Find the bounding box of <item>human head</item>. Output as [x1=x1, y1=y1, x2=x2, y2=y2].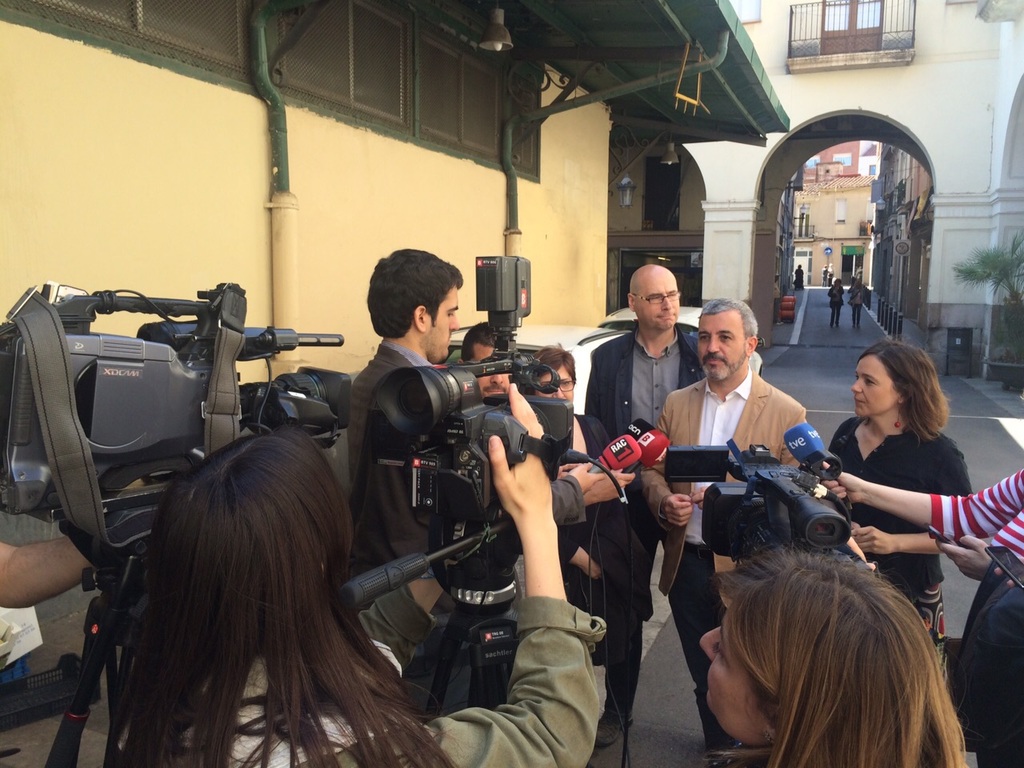
[x1=630, y1=264, x2=680, y2=330].
